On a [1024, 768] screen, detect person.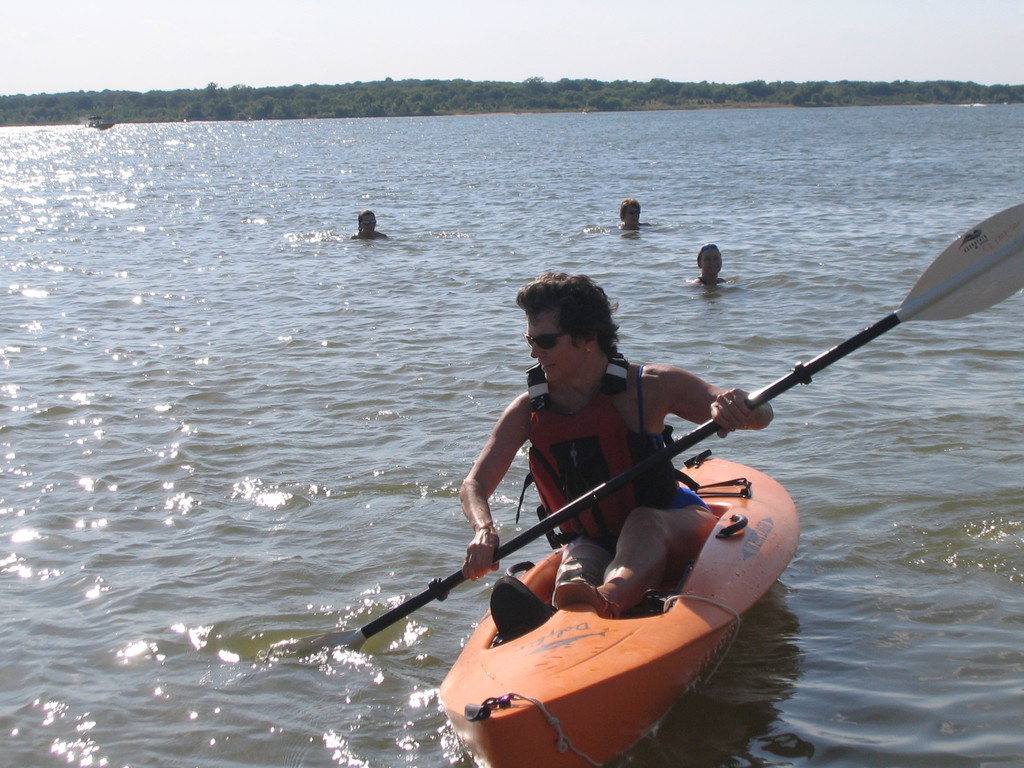
l=351, t=209, r=387, b=239.
